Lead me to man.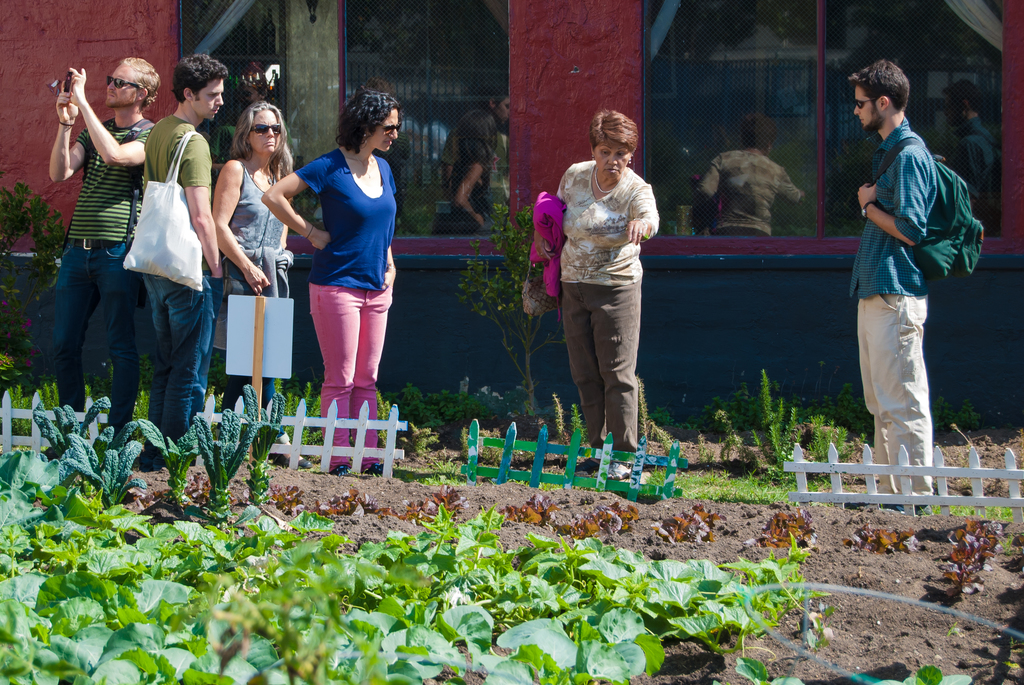
Lead to bbox=(842, 61, 966, 500).
